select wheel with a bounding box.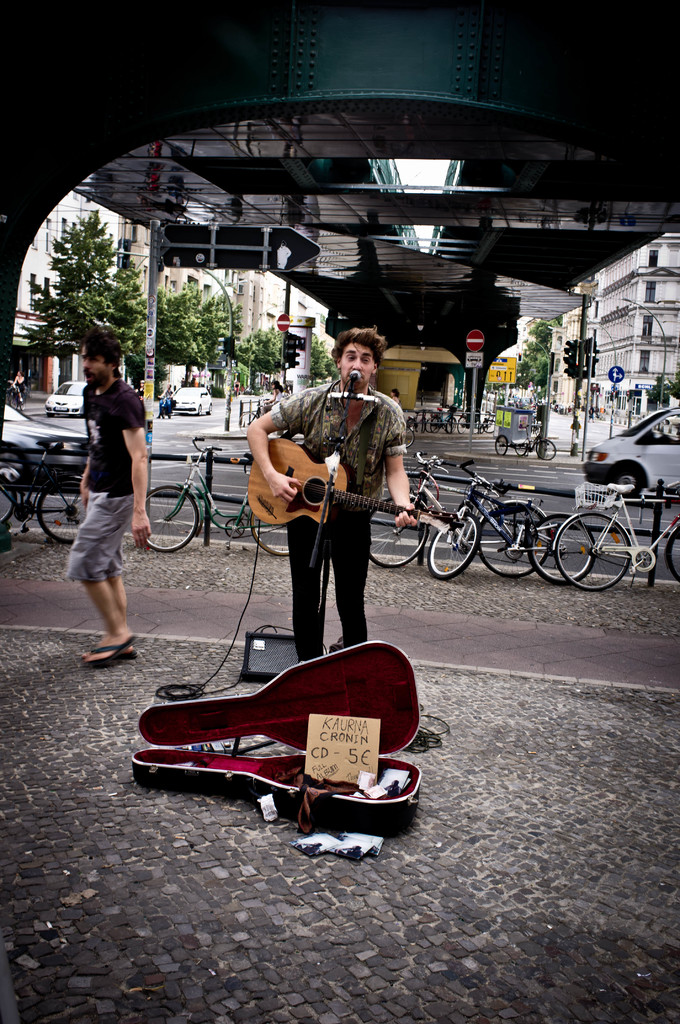
bbox=[558, 505, 631, 593].
